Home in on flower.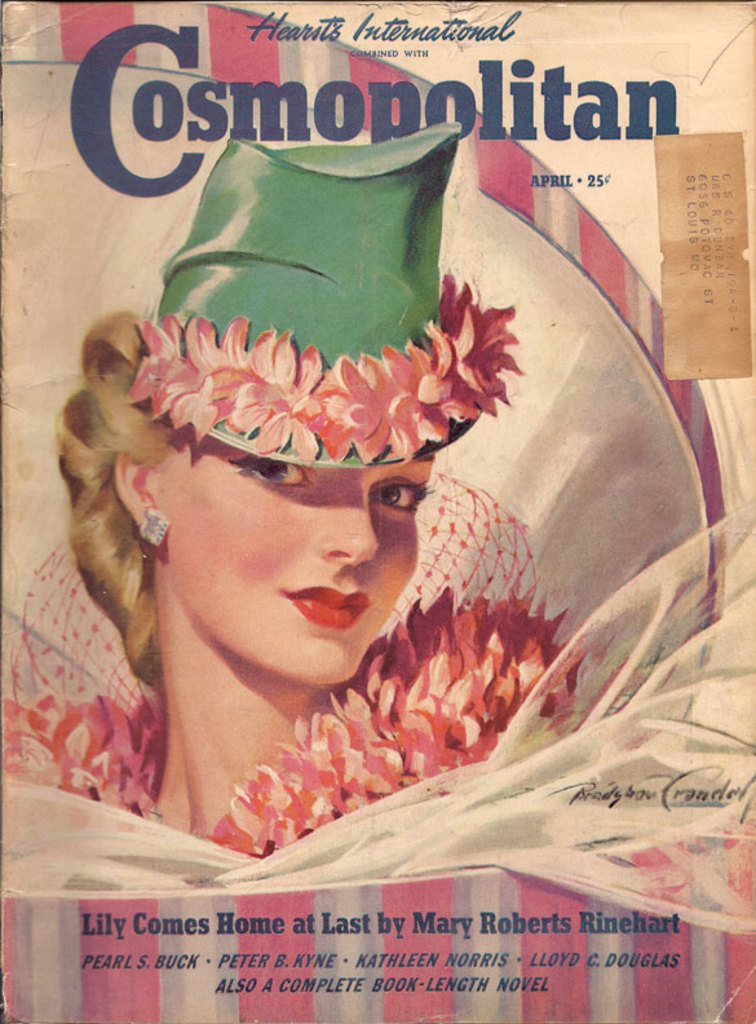
Homed in at bbox(205, 583, 579, 857).
